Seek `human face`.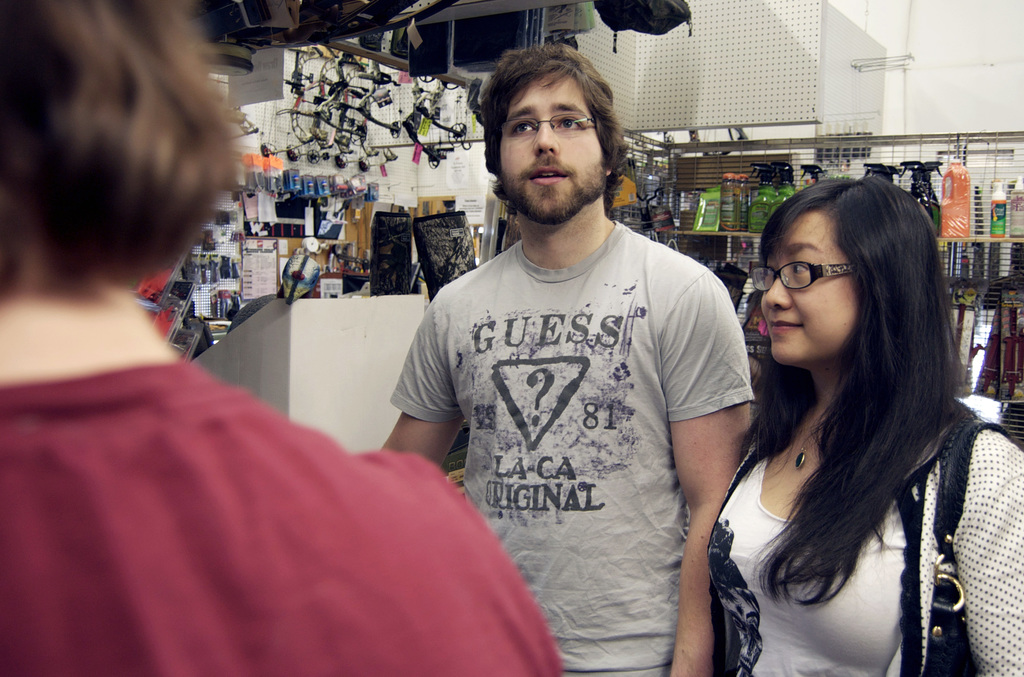
493 73 613 231.
